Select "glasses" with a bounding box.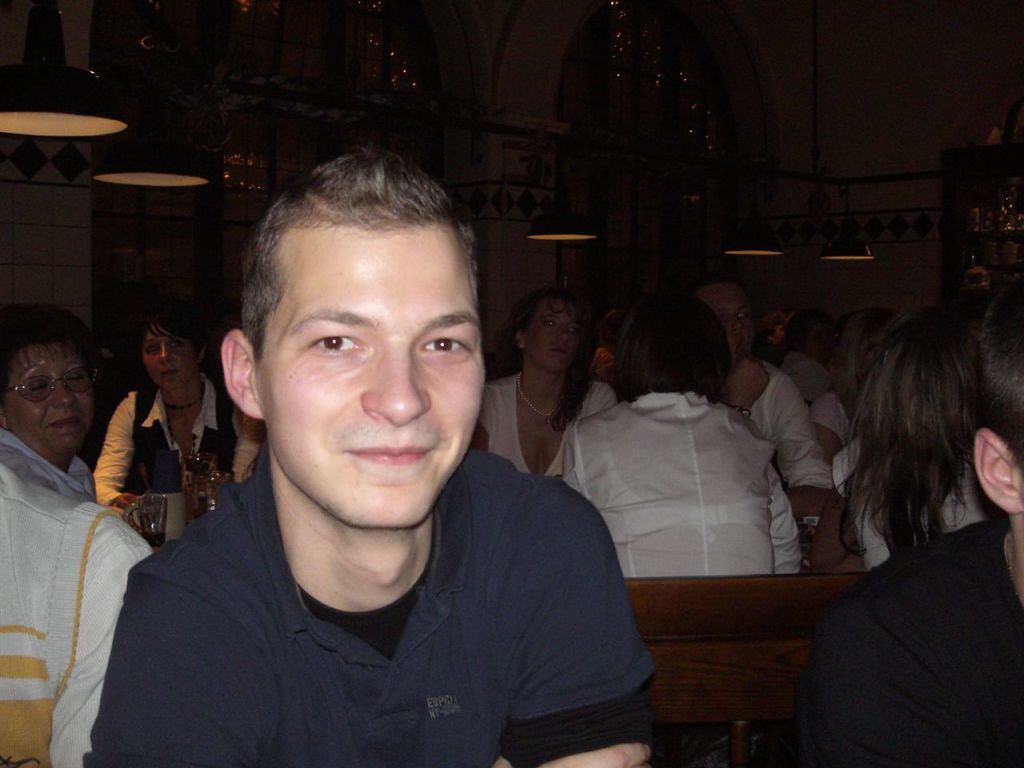
detection(6, 357, 100, 401).
